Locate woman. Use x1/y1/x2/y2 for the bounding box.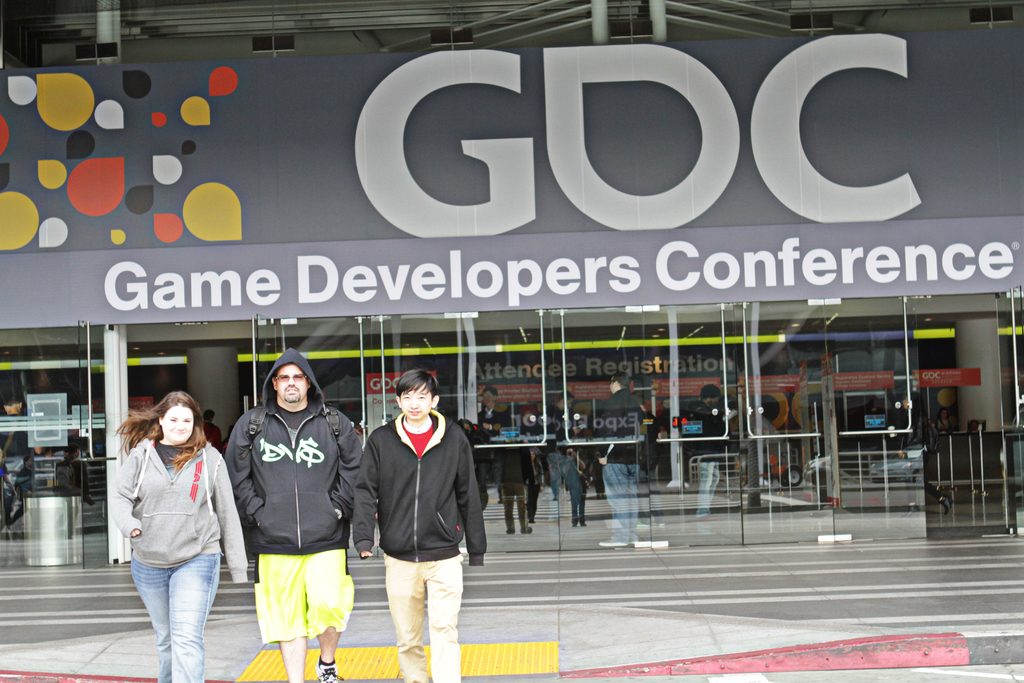
108/379/235/675.
